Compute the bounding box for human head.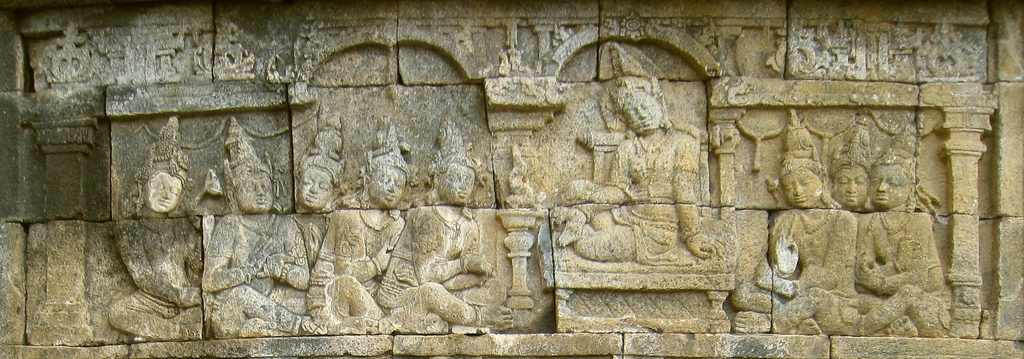
{"x1": 611, "y1": 42, "x2": 662, "y2": 128}.
